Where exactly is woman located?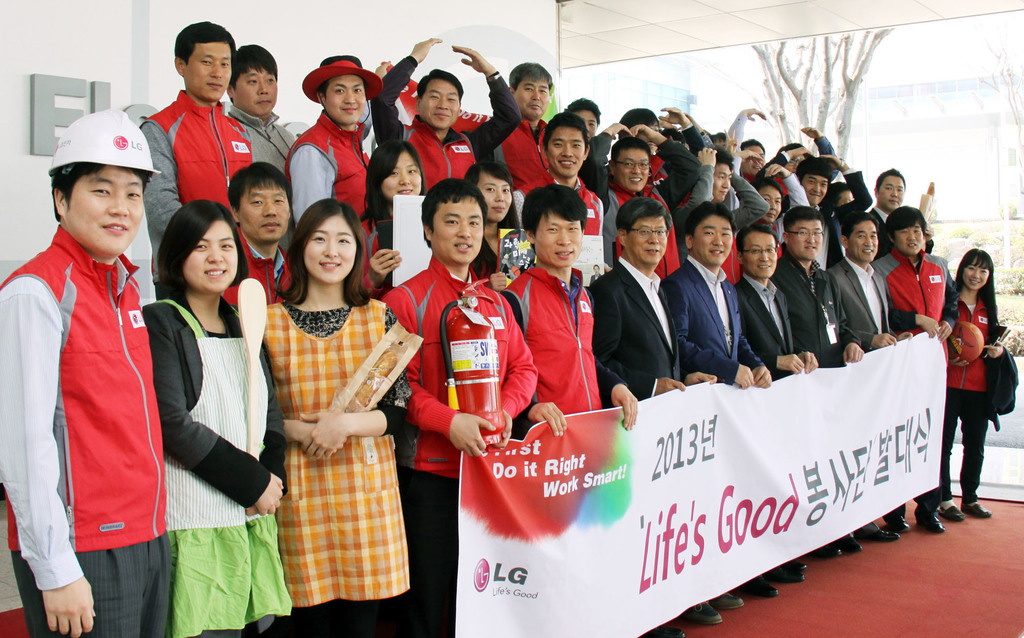
Its bounding box is rect(250, 193, 412, 627).
